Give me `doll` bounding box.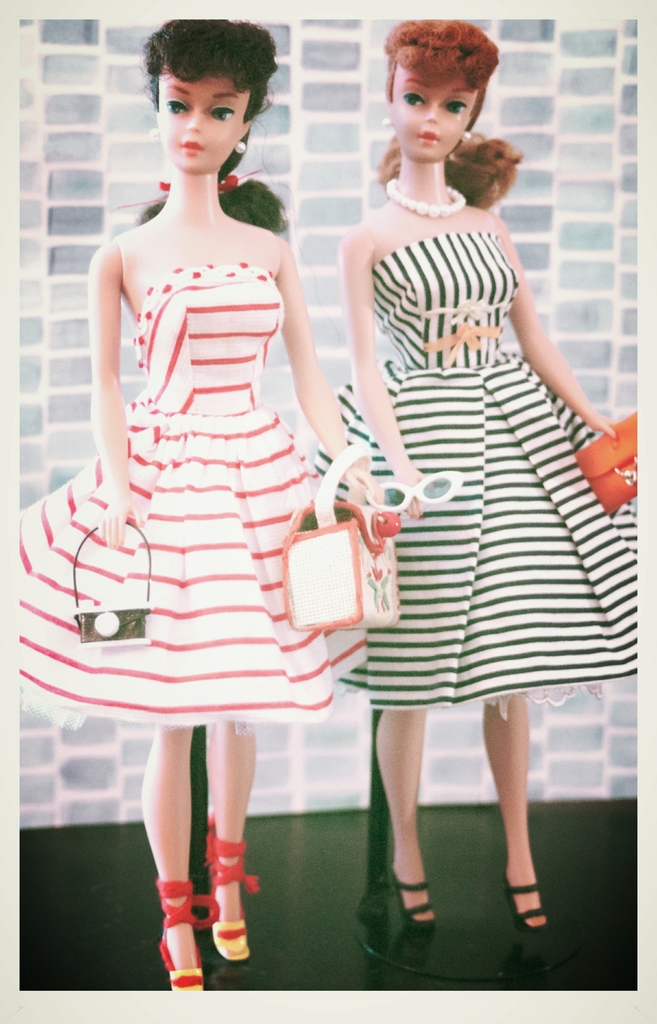
327,3,642,886.
